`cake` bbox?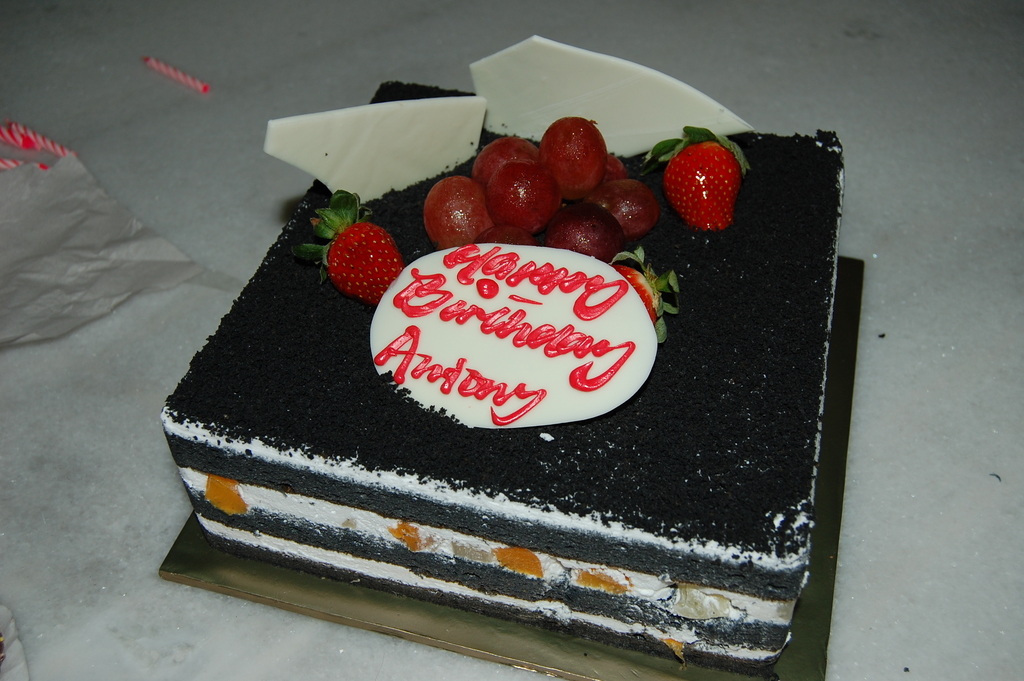
164:34:845:678
